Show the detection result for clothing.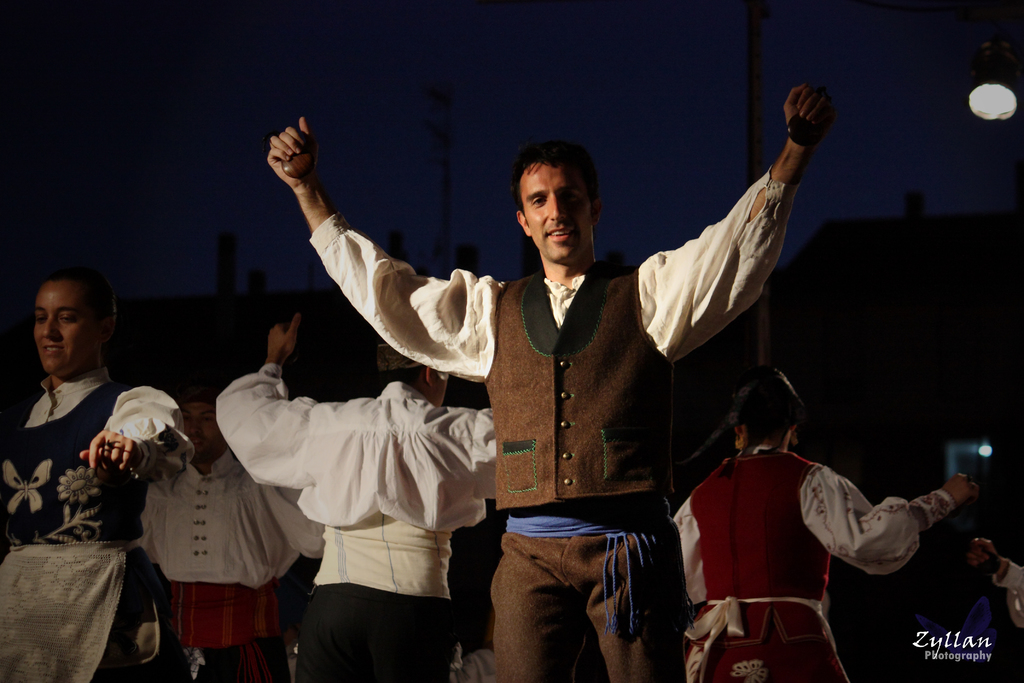
(x1=205, y1=356, x2=503, y2=664).
